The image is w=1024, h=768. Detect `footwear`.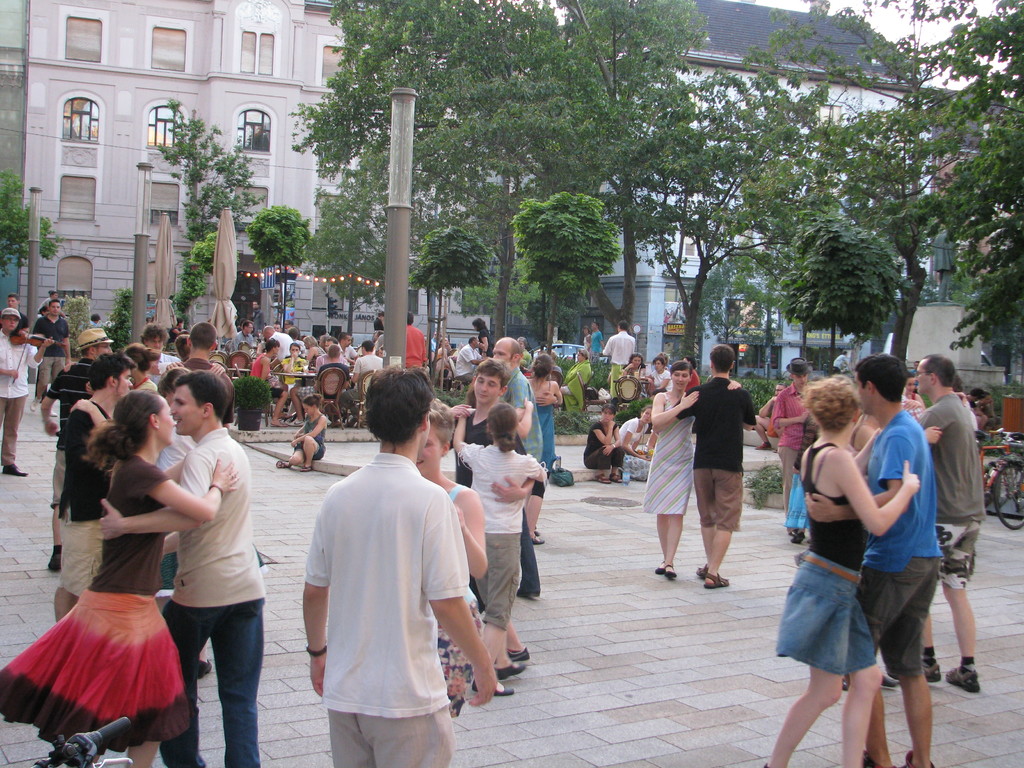
Detection: bbox(275, 461, 291, 467).
